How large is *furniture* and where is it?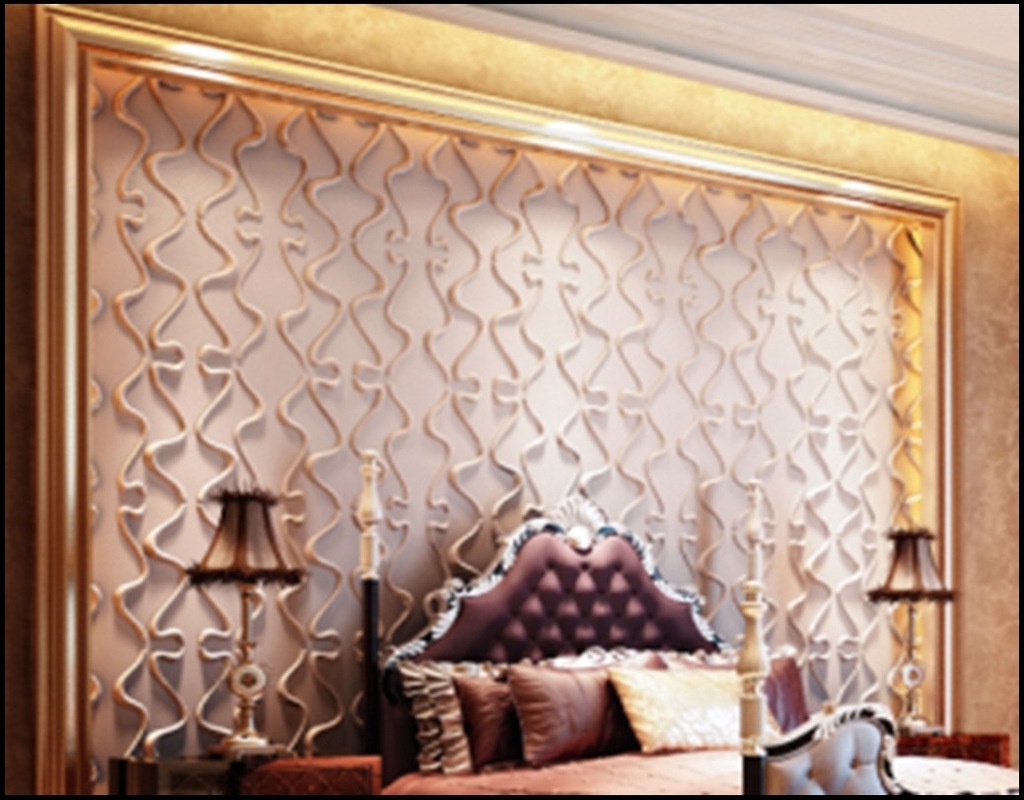
Bounding box: 115, 752, 379, 797.
